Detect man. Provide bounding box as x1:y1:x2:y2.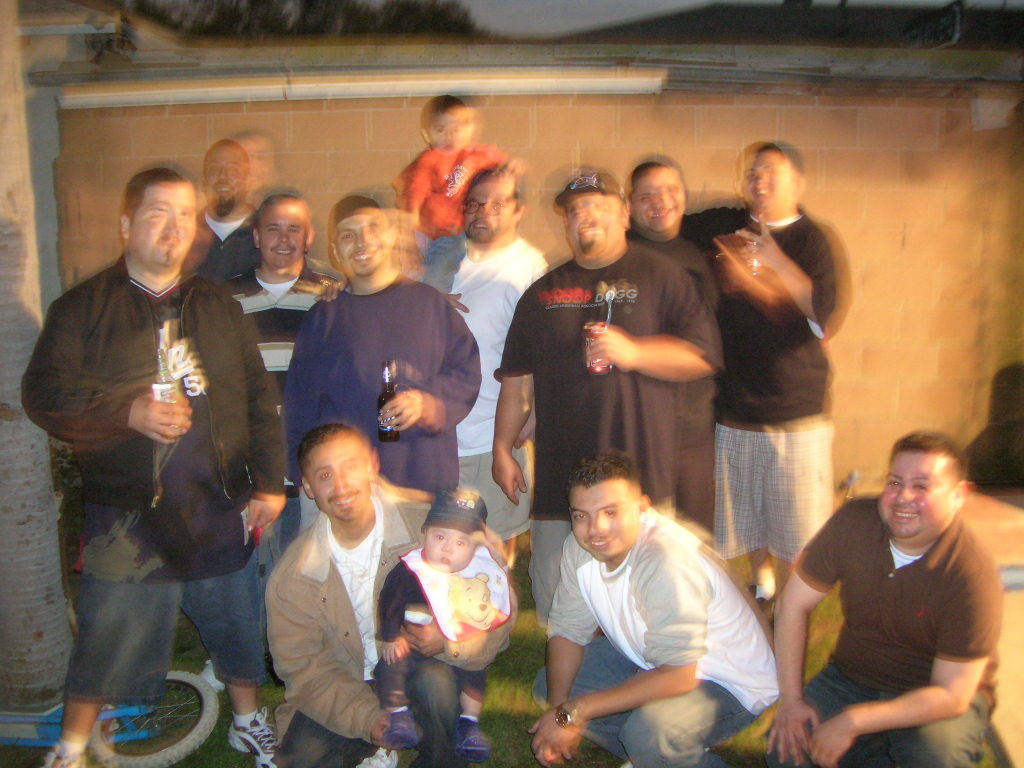
764:428:1007:767.
